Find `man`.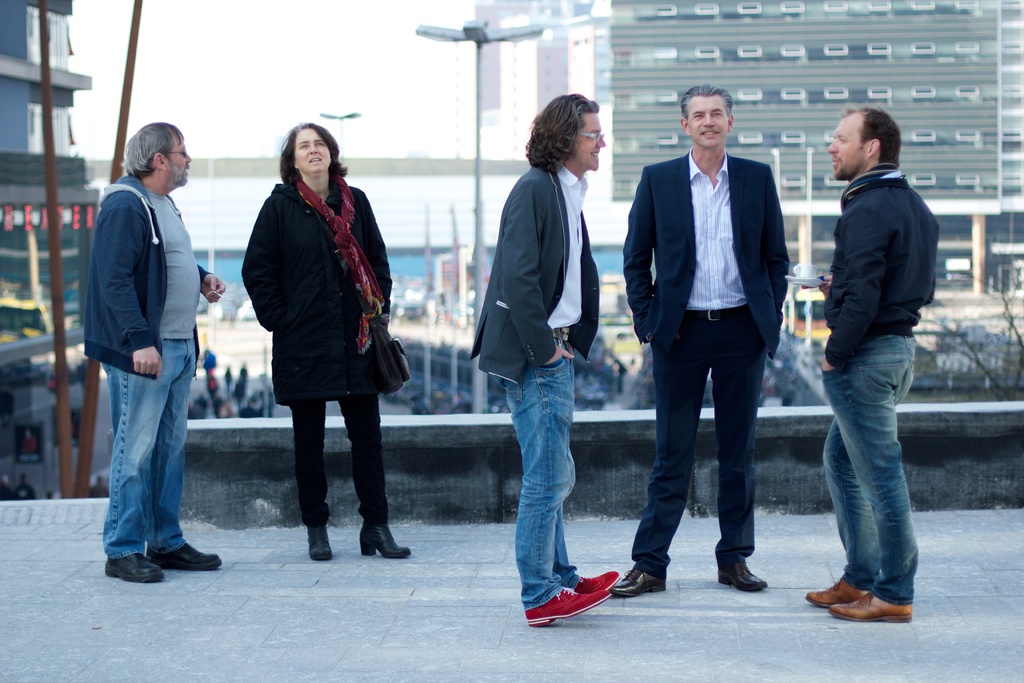
Rect(79, 120, 214, 583).
